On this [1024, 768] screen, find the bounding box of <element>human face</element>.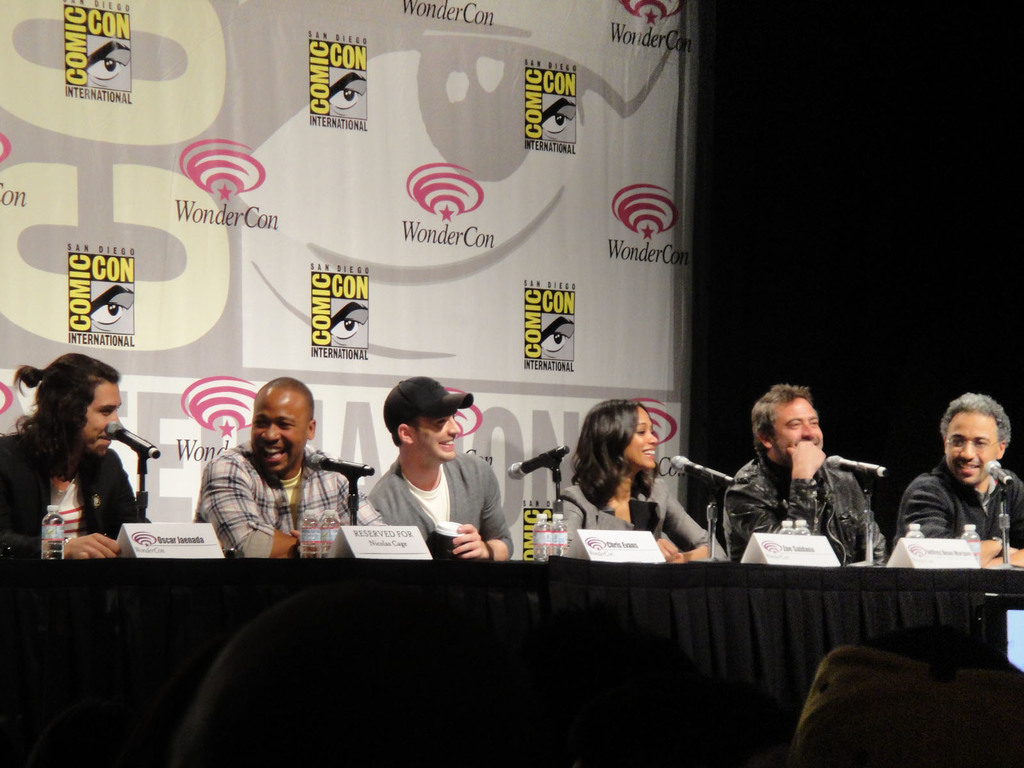
Bounding box: 417/413/462/461.
